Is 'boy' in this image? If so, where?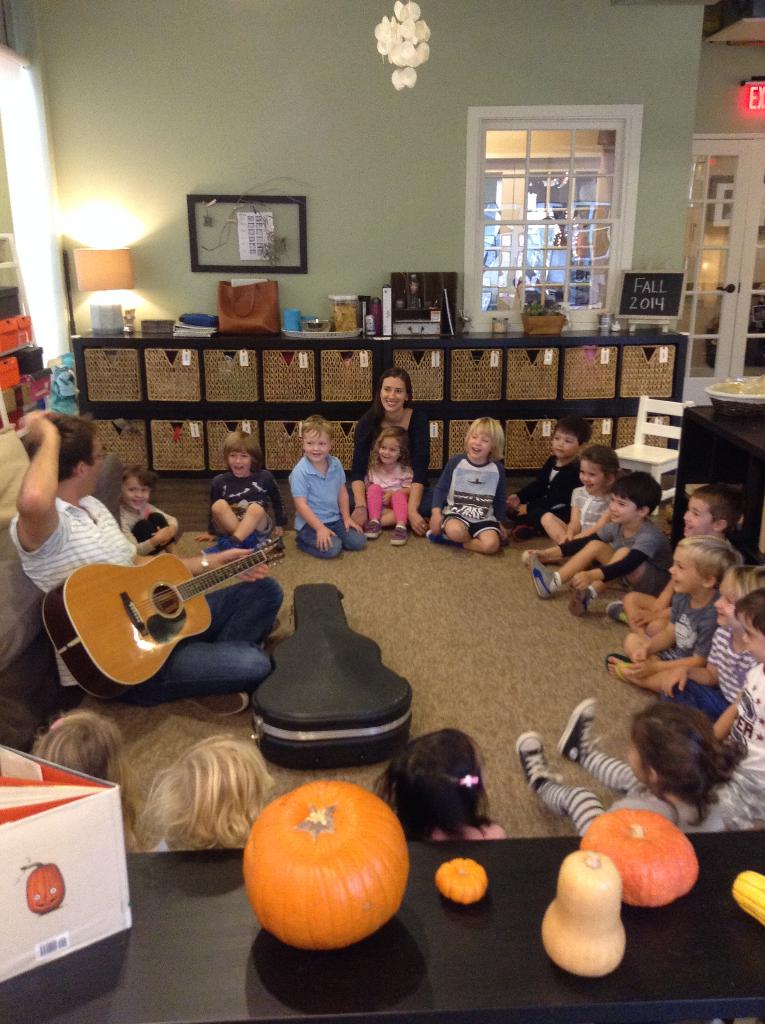
Yes, at [292,412,372,563].
